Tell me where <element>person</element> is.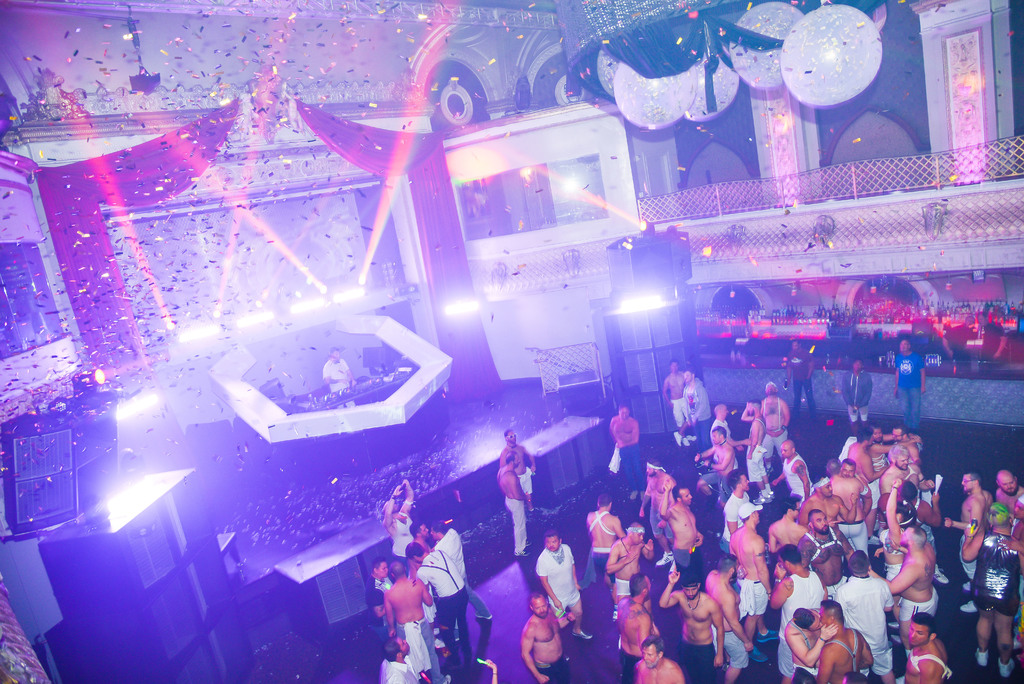
<element>person</element> is at <region>893, 337, 927, 433</region>.
